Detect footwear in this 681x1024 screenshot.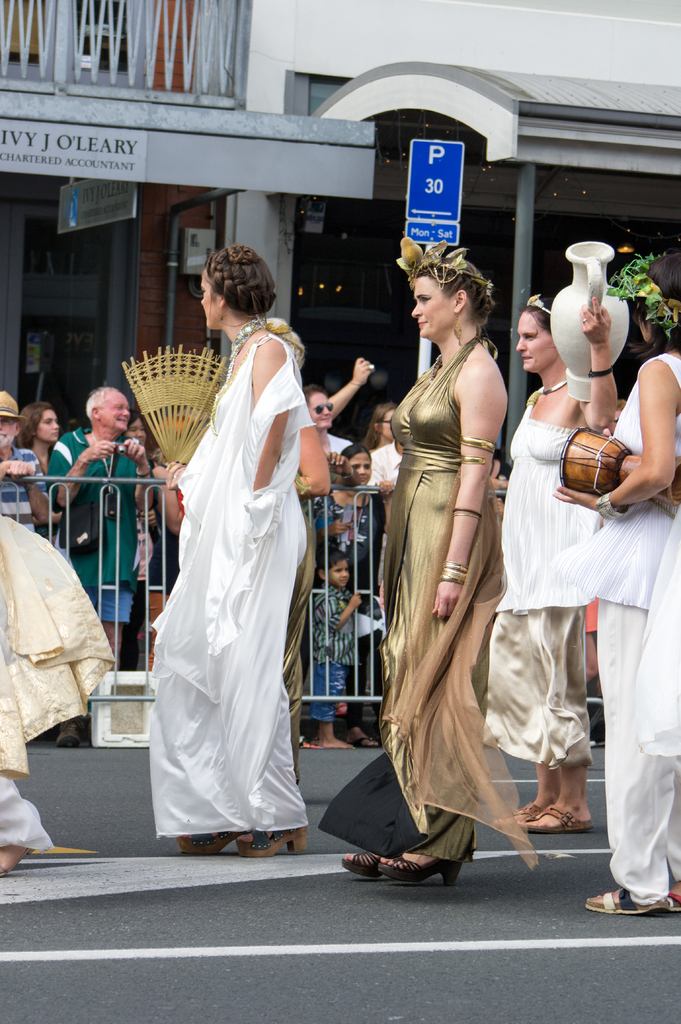
Detection: BBox(496, 798, 536, 826).
